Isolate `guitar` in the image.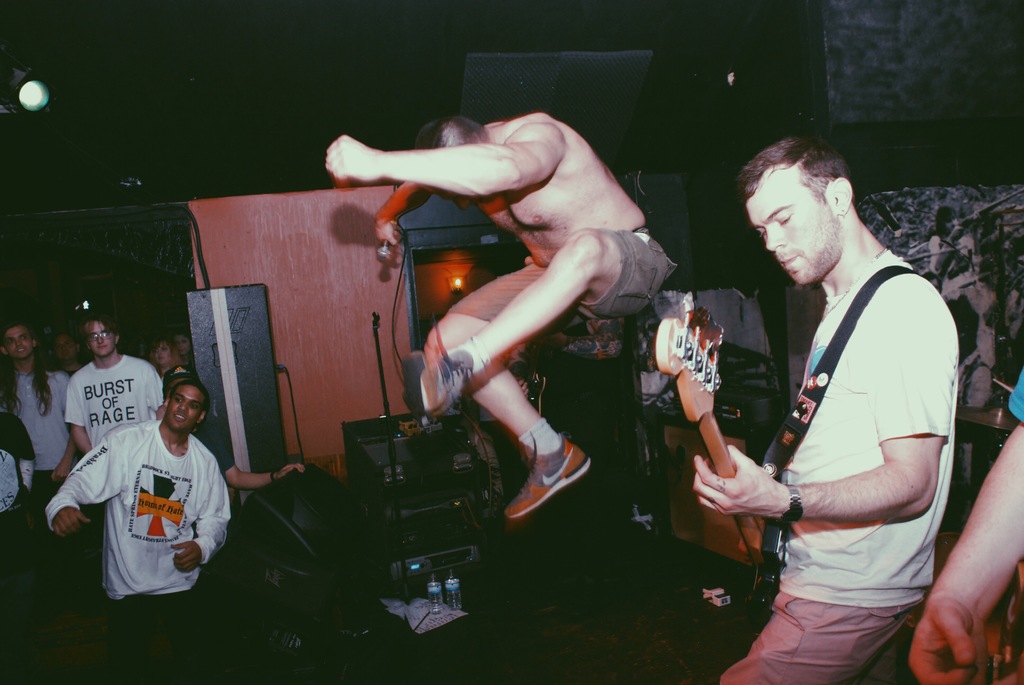
Isolated region: (979,560,1023,684).
